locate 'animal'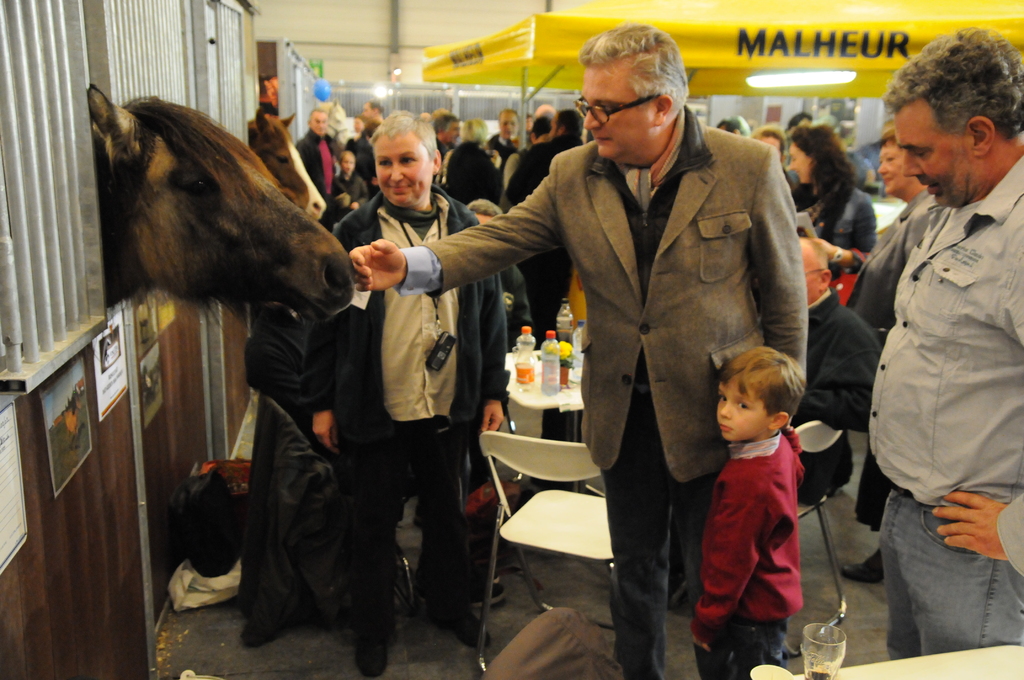
238:105:330:222
